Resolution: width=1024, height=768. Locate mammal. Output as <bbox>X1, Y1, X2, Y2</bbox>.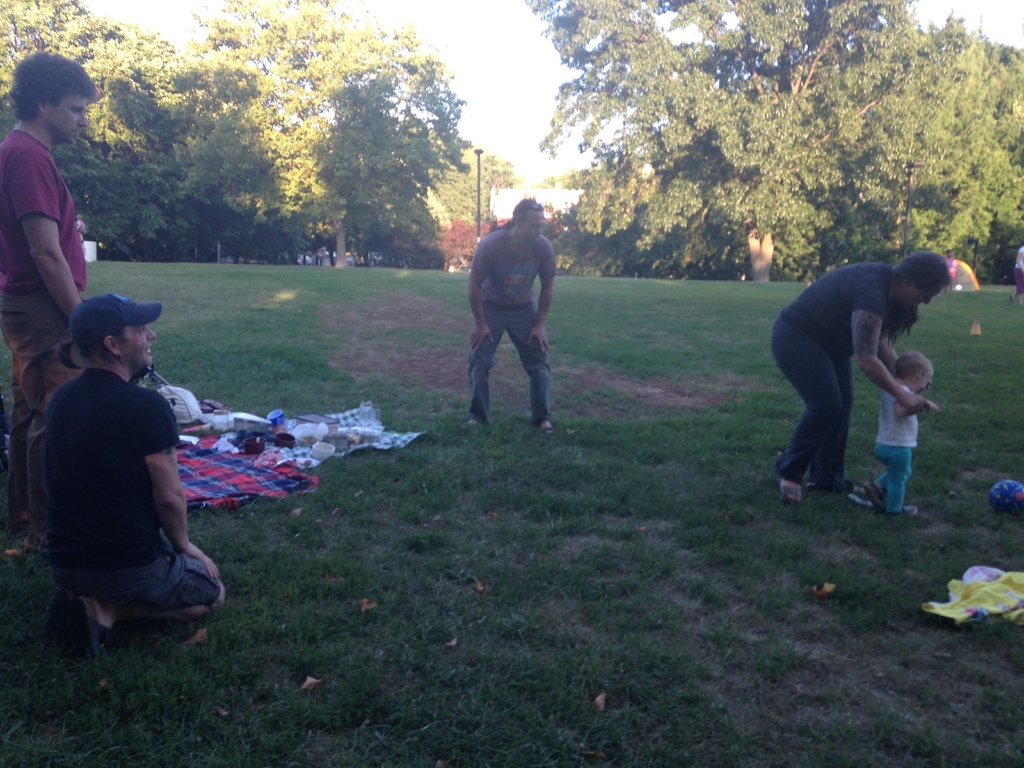
<bbox>769, 237, 963, 505</bbox>.
